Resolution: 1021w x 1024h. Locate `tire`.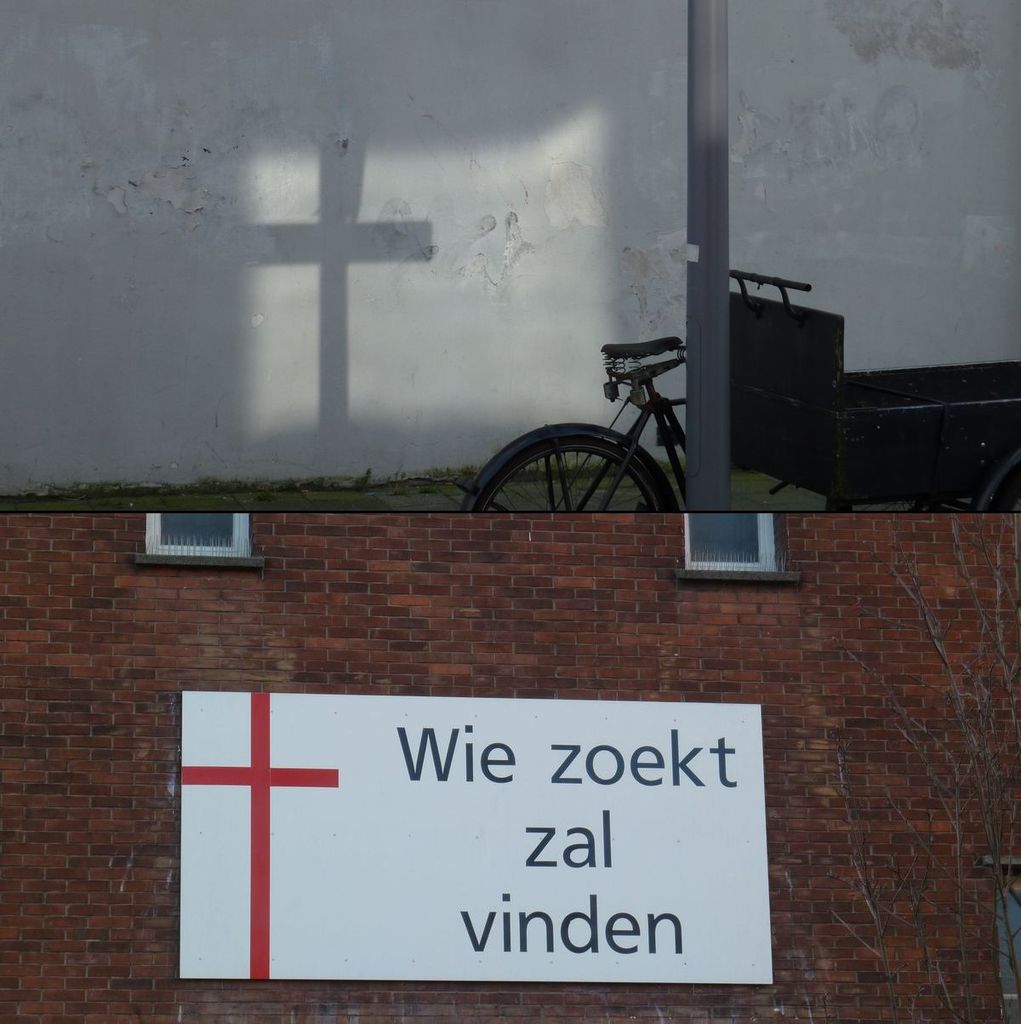
970 444 1020 511.
